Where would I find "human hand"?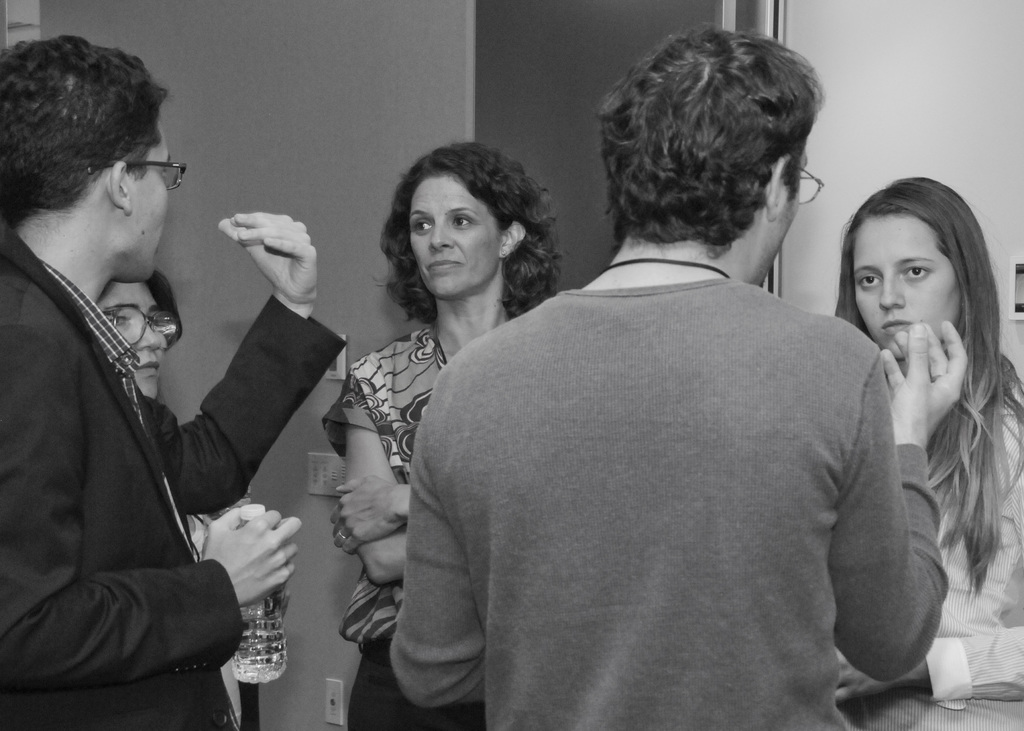
At Rect(877, 317, 969, 437).
